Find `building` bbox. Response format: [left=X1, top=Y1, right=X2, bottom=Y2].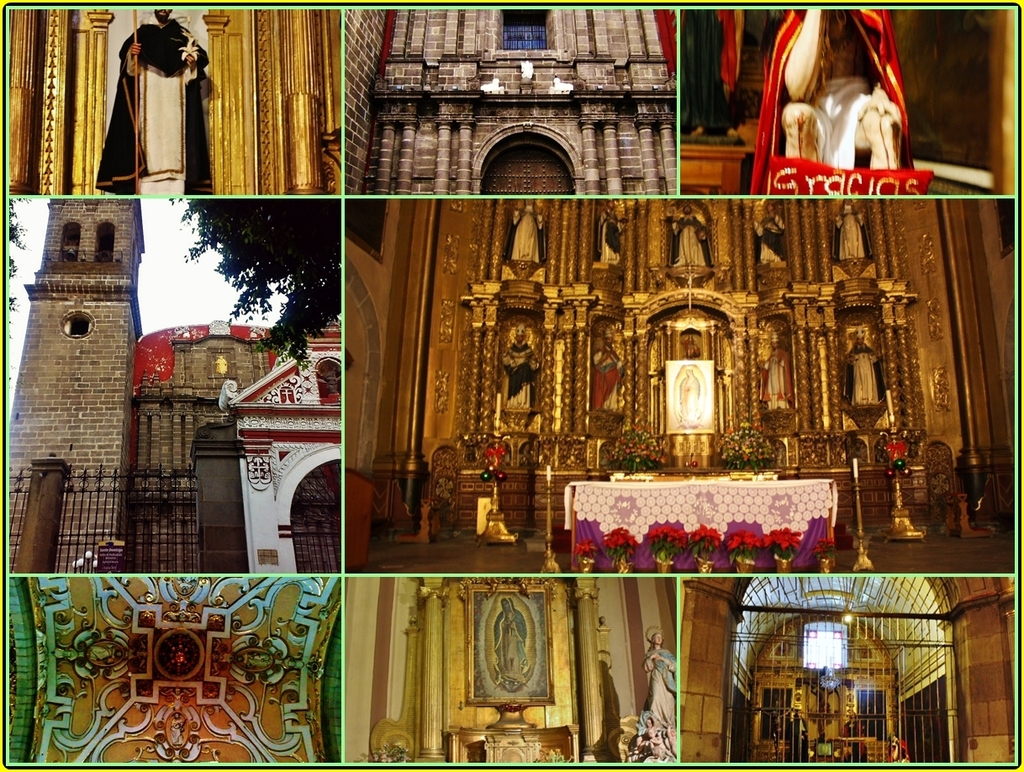
[left=9, top=200, right=344, bottom=571].
